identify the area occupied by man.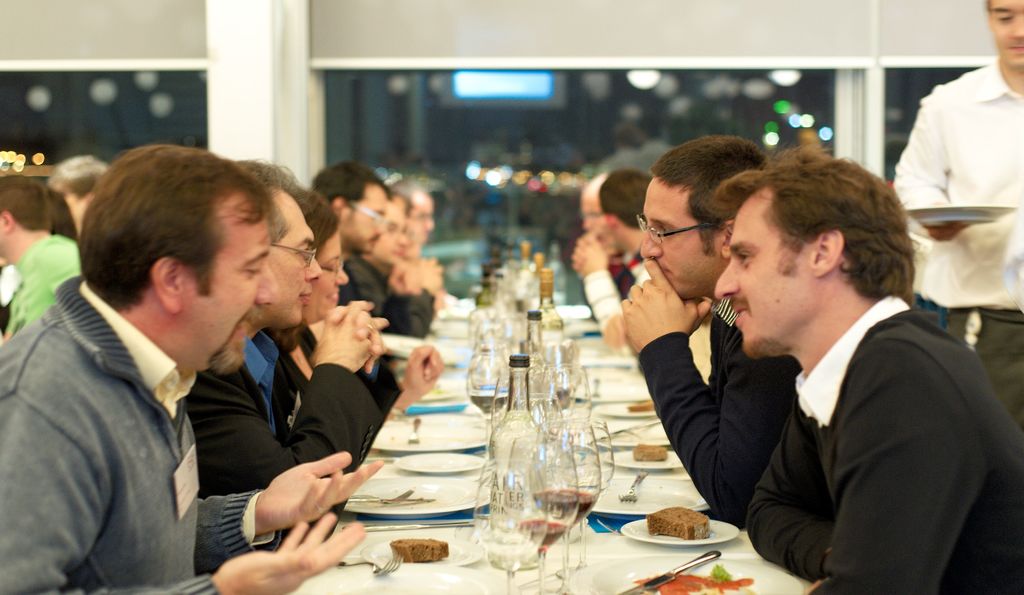
Area: [x1=894, y1=0, x2=1023, y2=429].
